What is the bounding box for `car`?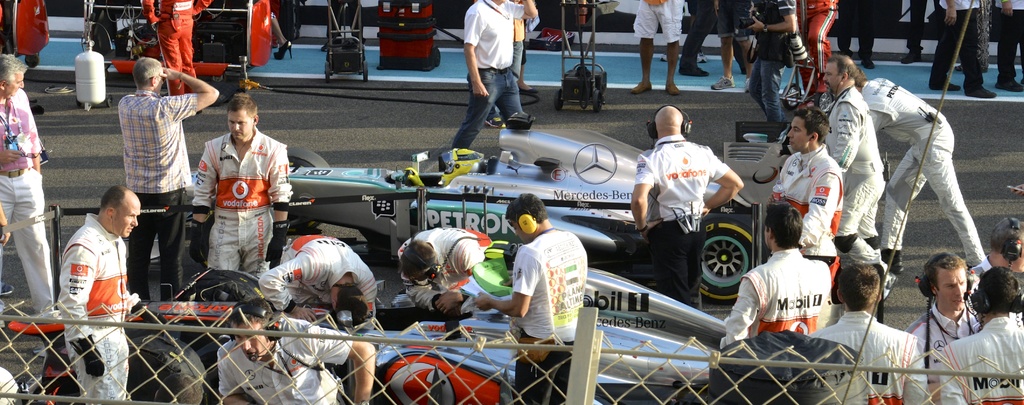
select_region(8, 255, 717, 404).
